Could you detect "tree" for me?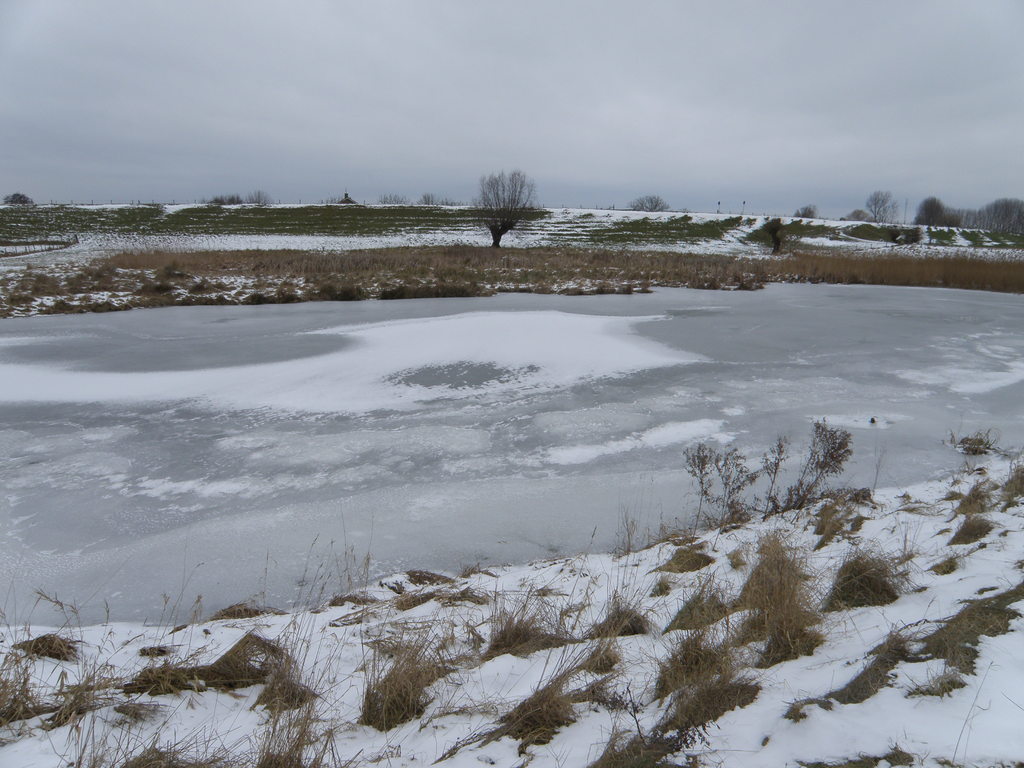
Detection result: [left=323, top=196, right=339, bottom=204].
